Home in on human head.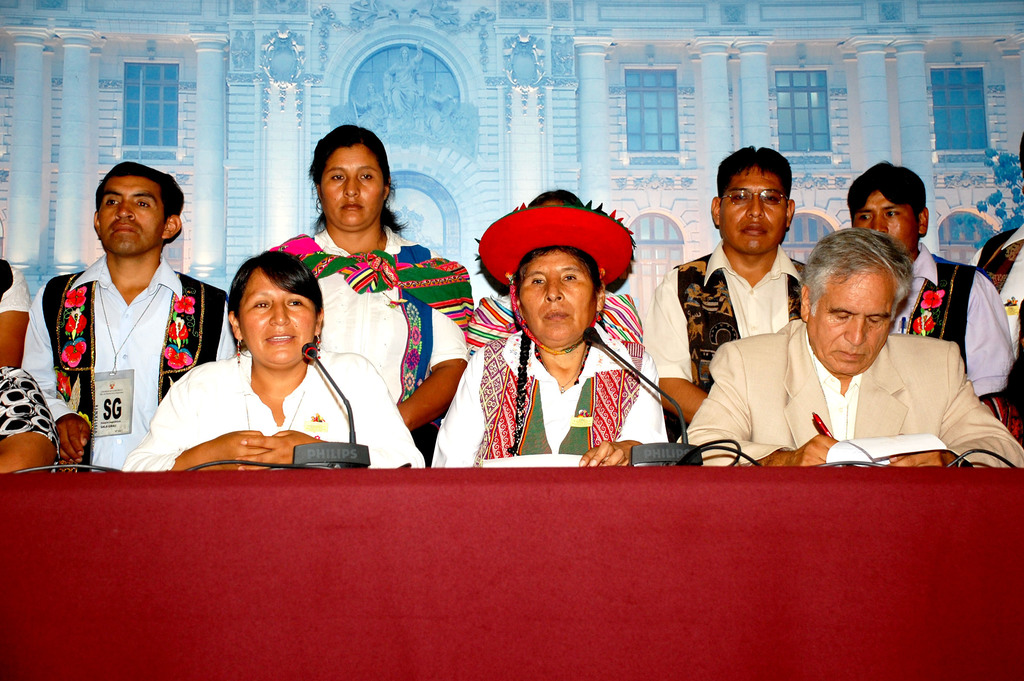
Homed in at [x1=315, y1=122, x2=388, y2=229].
